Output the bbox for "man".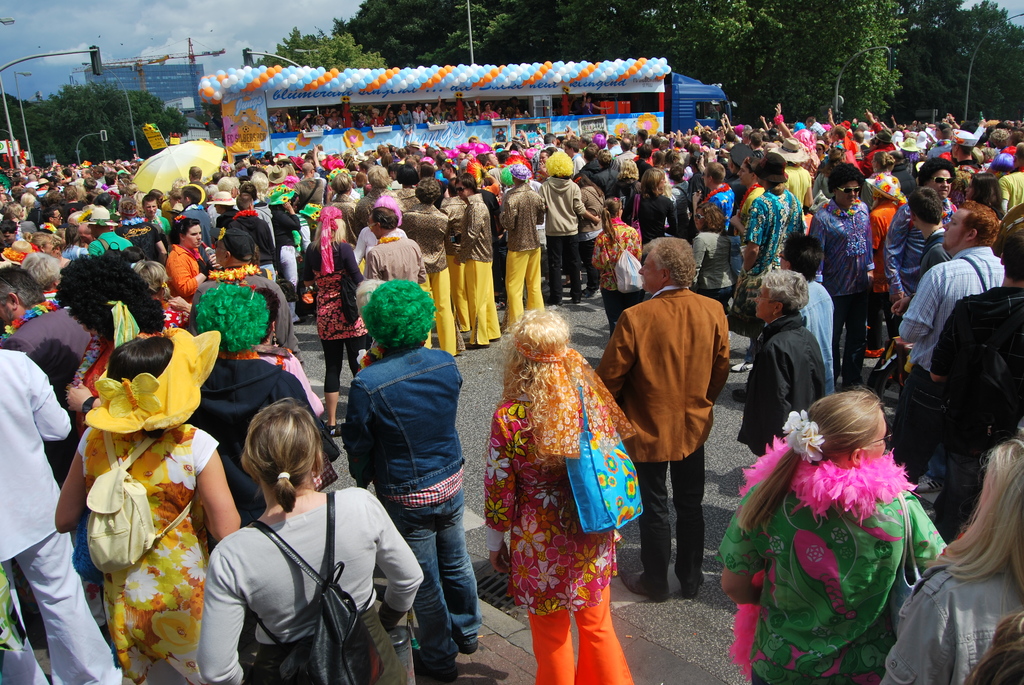
(141, 195, 170, 242).
